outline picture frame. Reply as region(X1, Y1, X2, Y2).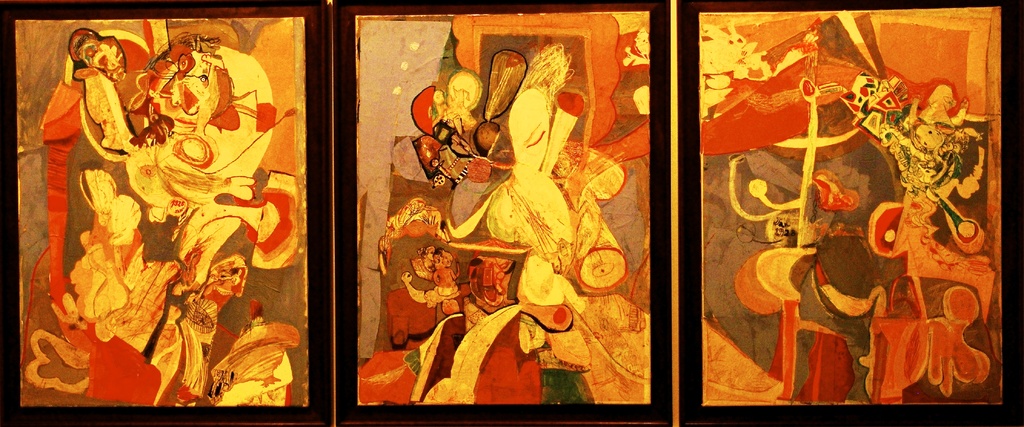
region(6, 0, 353, 426).
